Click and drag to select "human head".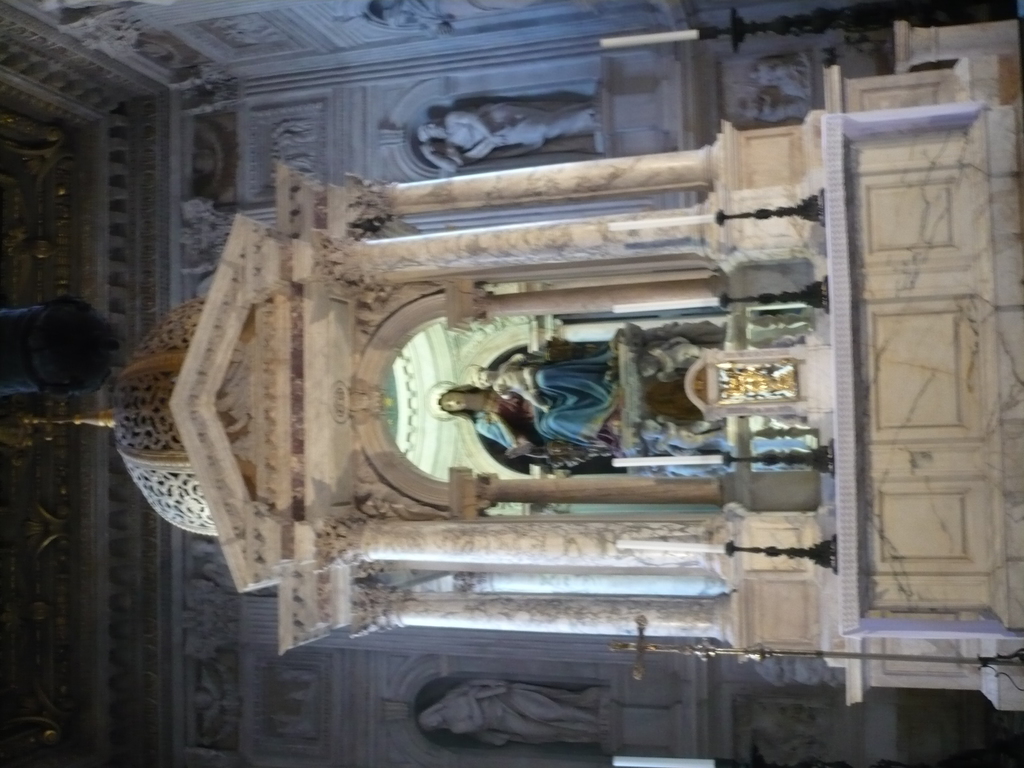
Selection: locate(440, 387, 469, 412).
